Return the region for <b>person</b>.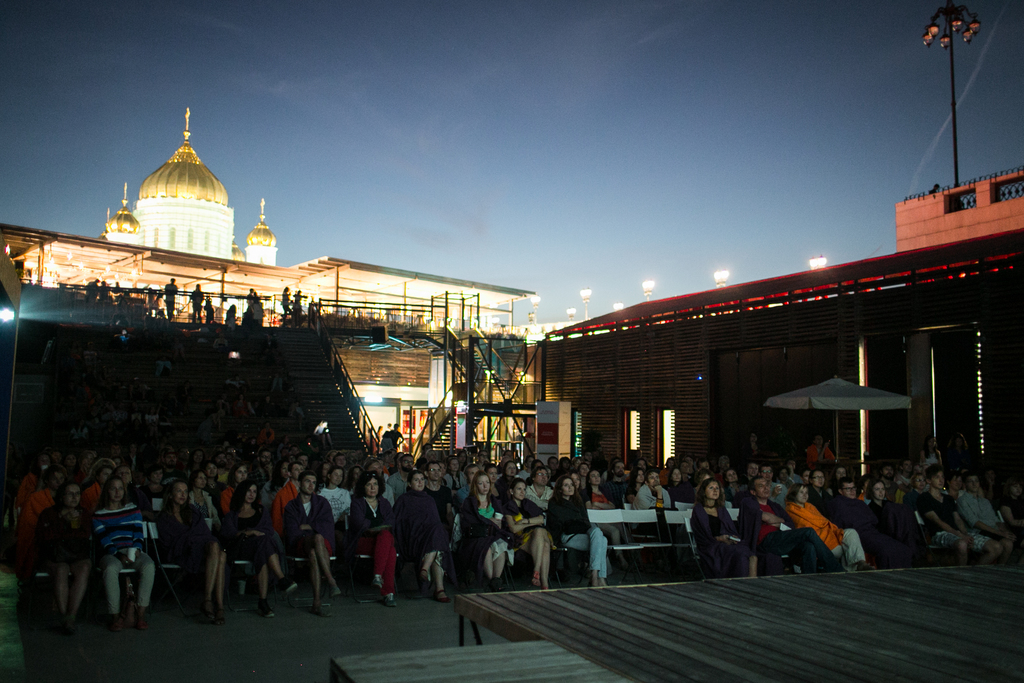
641:457:653:473.
